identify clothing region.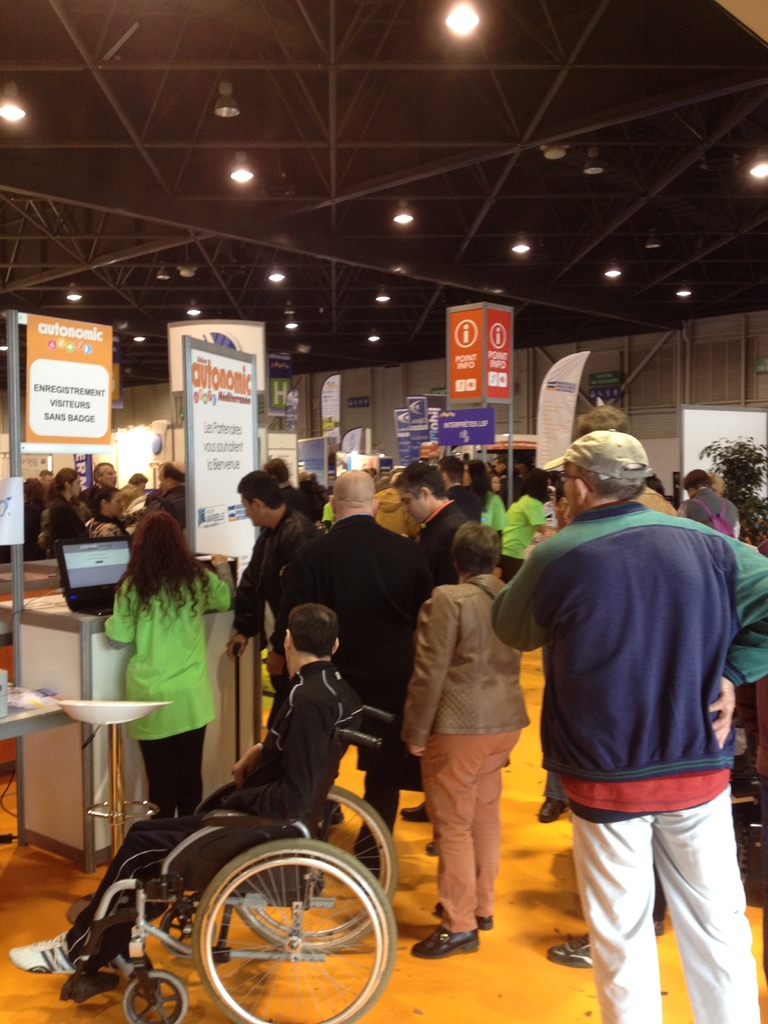
Region: locate(244, 484, 328, 687).
